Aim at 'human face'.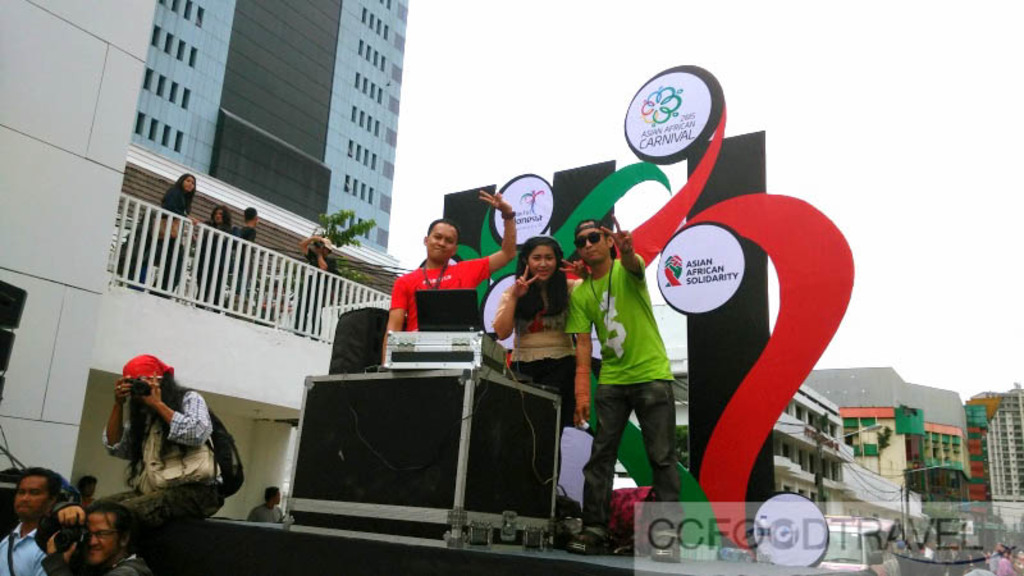
Aimed at <bbox>17, 477, 58, 521</bbox>.
